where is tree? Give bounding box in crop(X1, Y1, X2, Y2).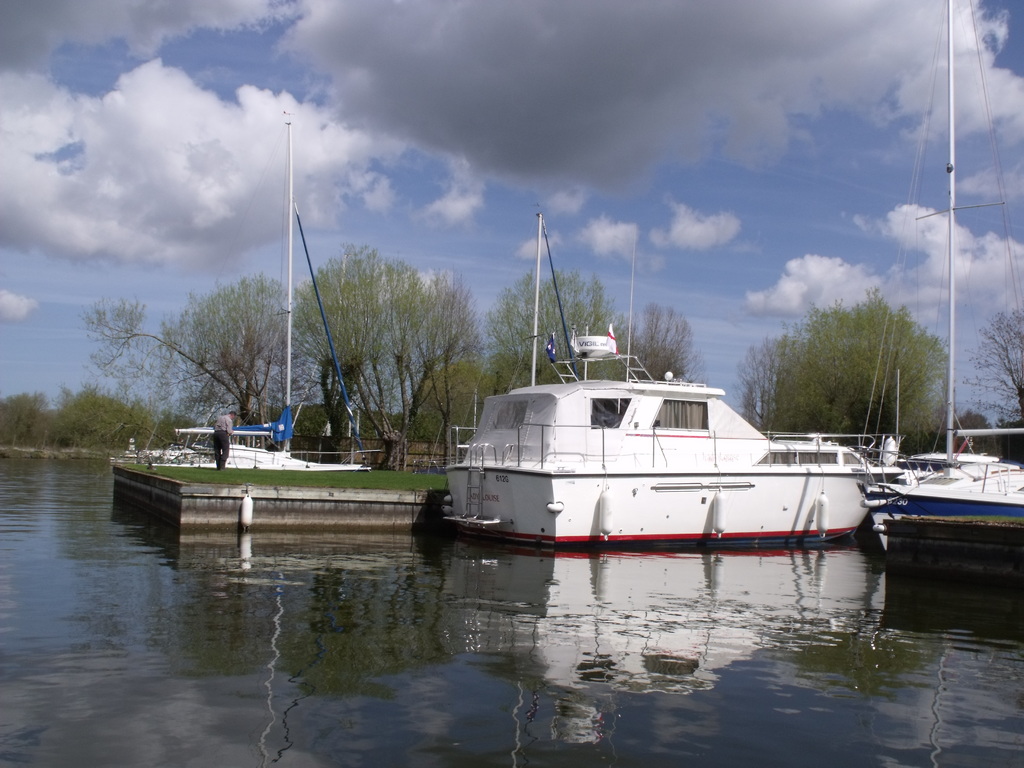
crop(727, 331, 798, 440).
